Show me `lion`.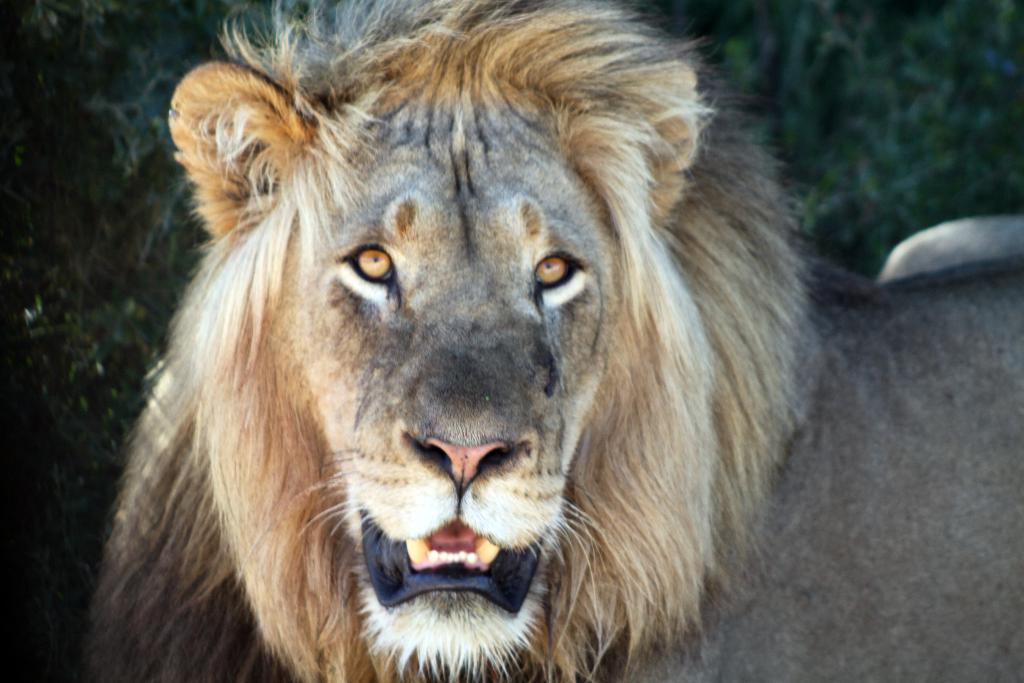
`lion` is here: left=85, top=0, right=1023, bottom=682.
